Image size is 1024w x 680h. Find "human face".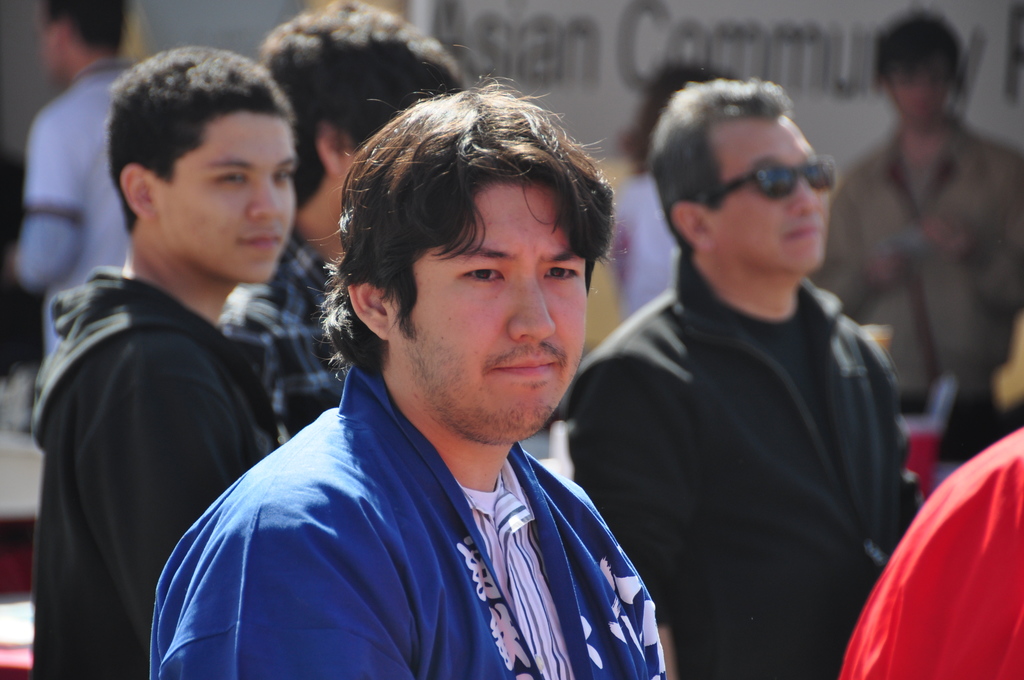
bbox=(391, 182, 586, 447).
